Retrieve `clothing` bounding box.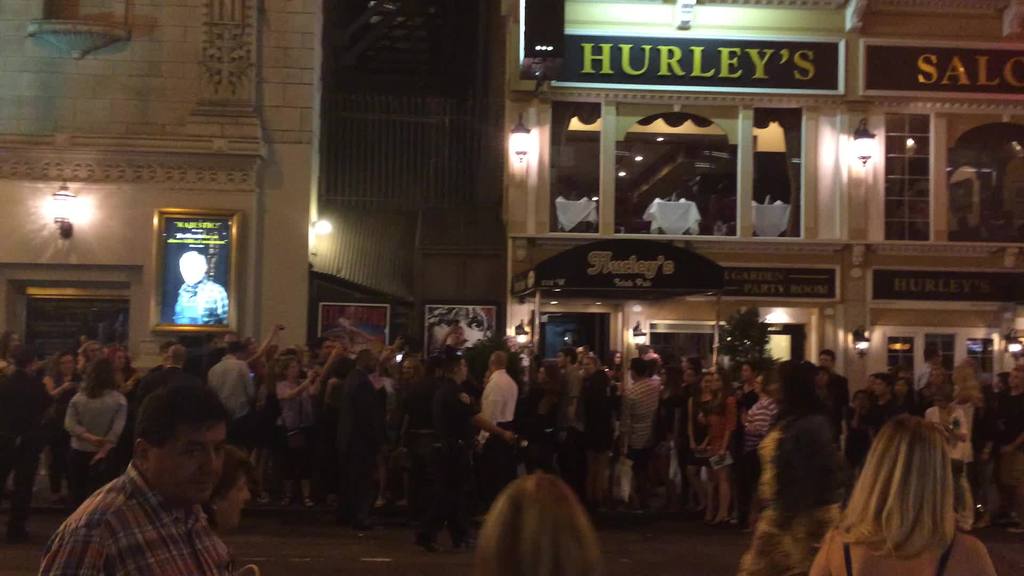
Bounding box: crop(733, 408, 845, 575).
